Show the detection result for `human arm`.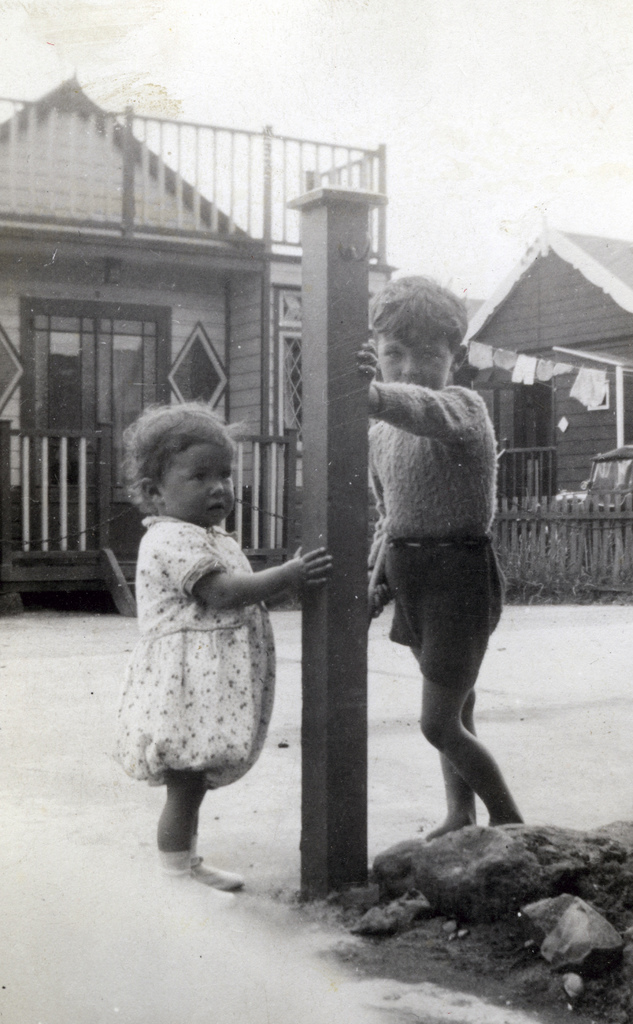
(353, 340, 470, 445).
